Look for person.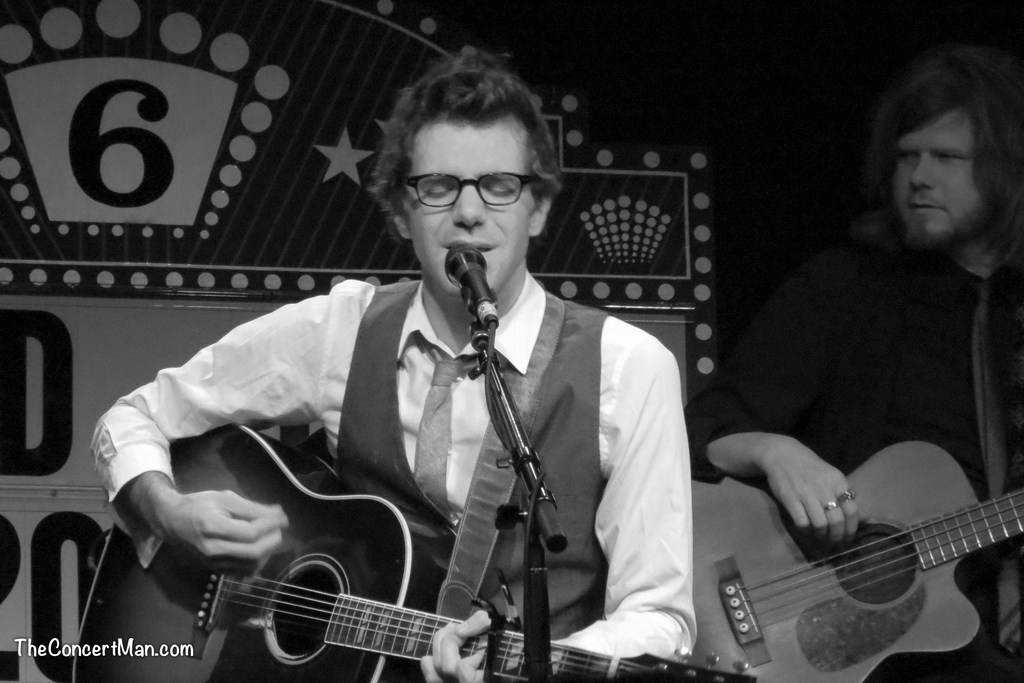
Found: locate(93, 45, 698, 682).
